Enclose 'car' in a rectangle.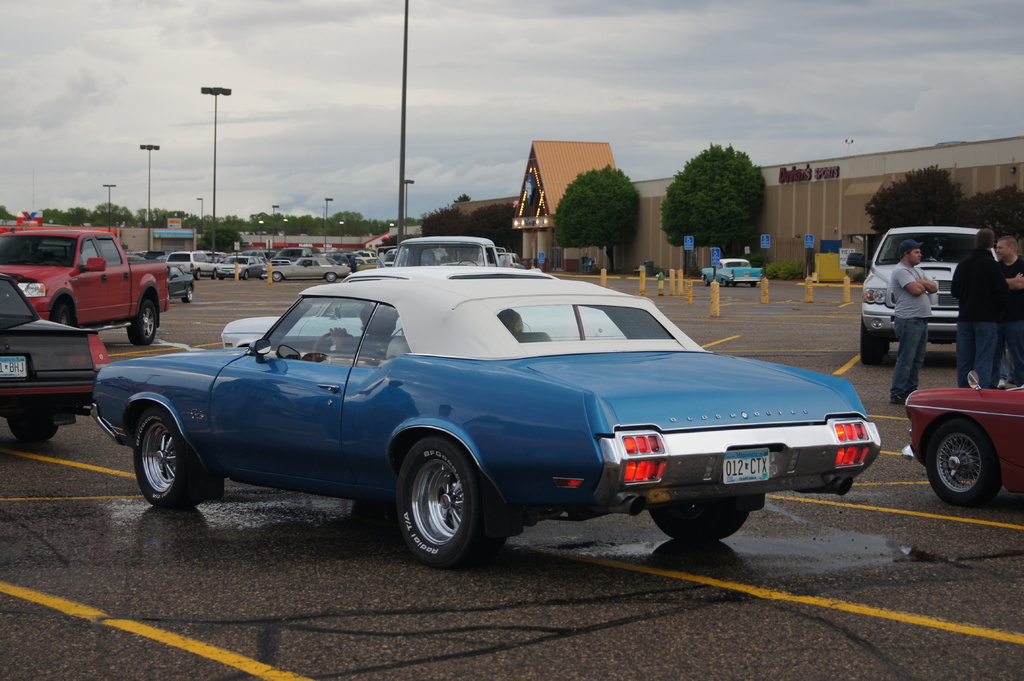
{"left": 902, "top": 376, "right": 1023, "bottom": 515}.
